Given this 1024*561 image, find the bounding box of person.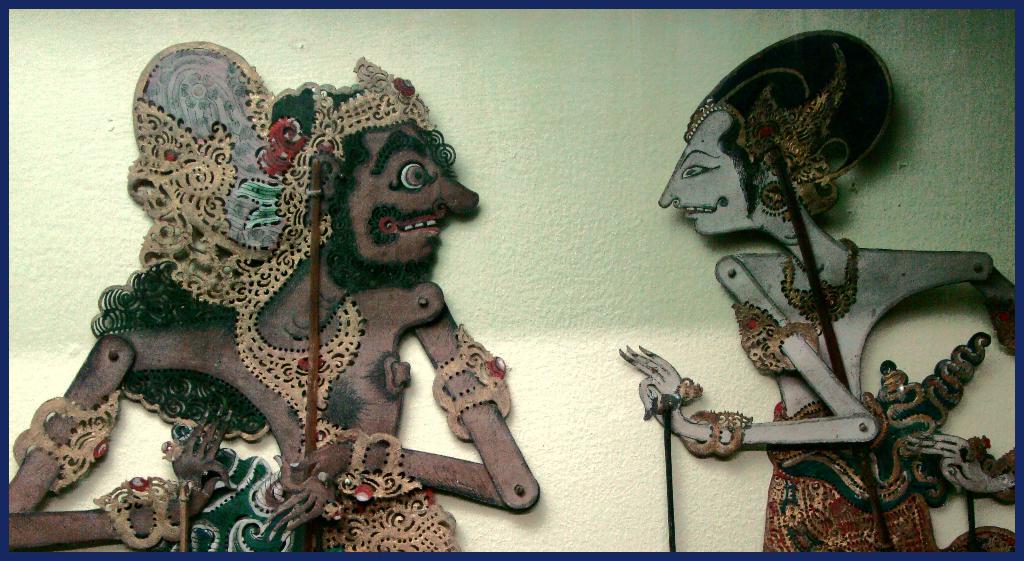
l=669, t=69, r=996, b=528.
